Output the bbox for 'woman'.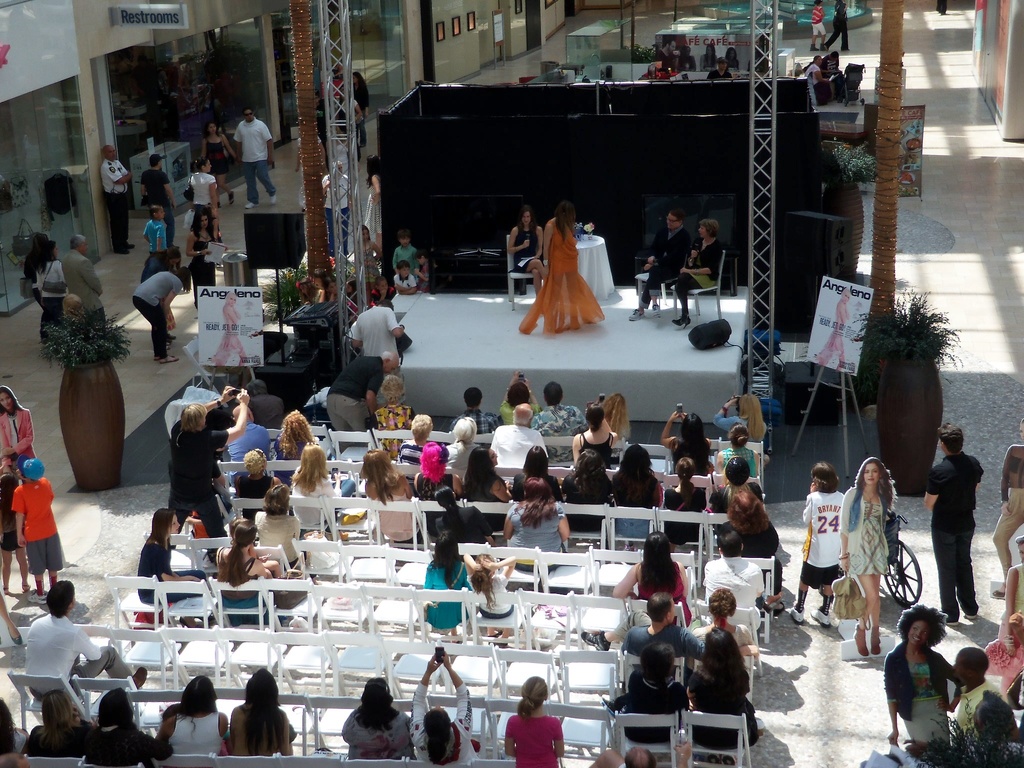
<box>609,440,662,543</box>.
